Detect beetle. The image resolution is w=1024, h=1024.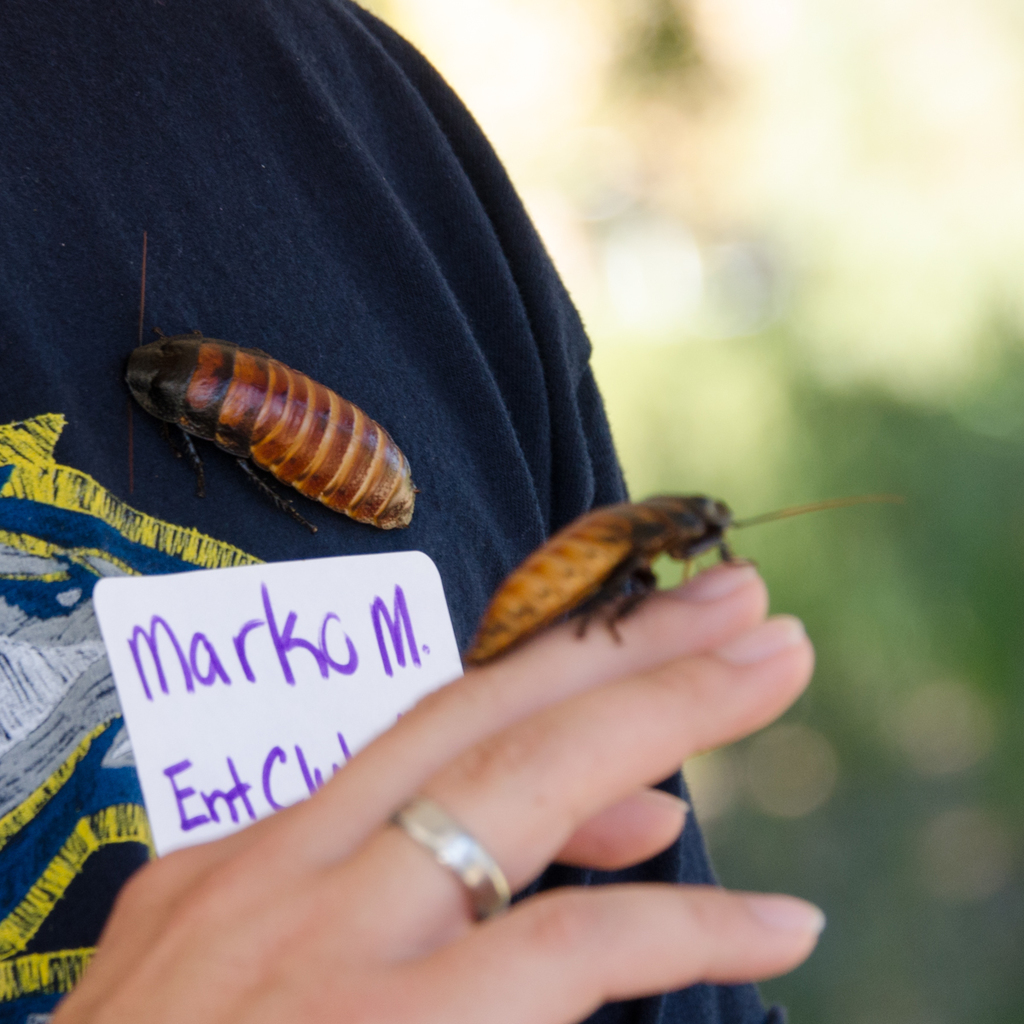
109 200 427 553.
